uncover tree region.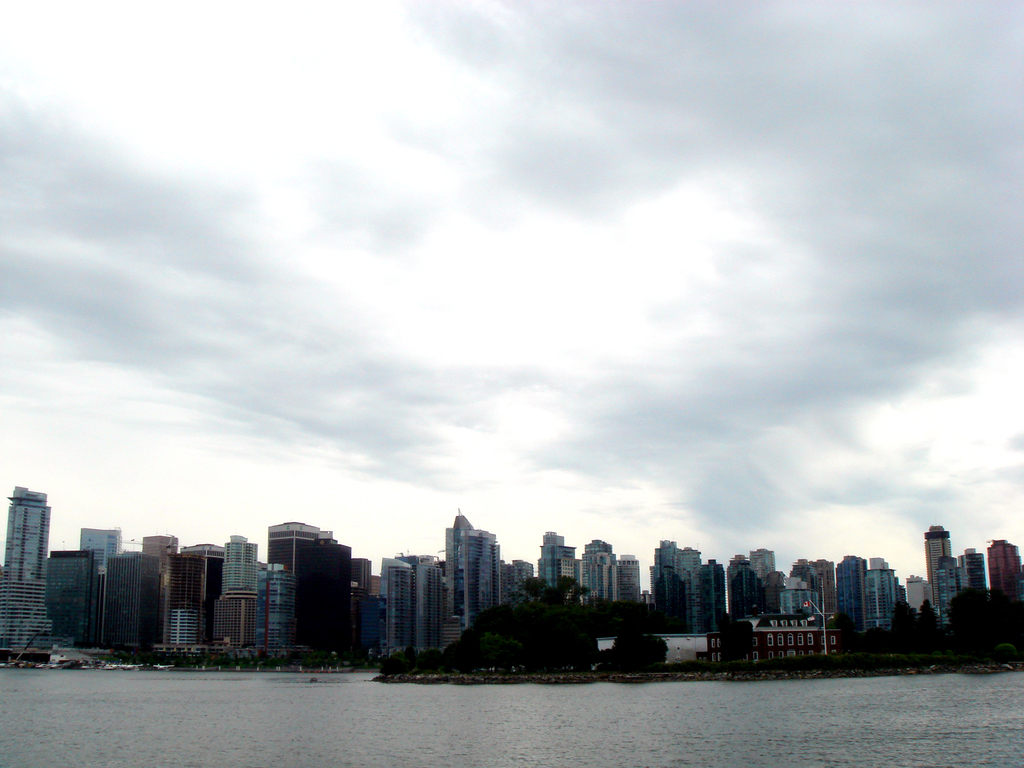
Uncovered: BBox(392, 567, 646, 682).
